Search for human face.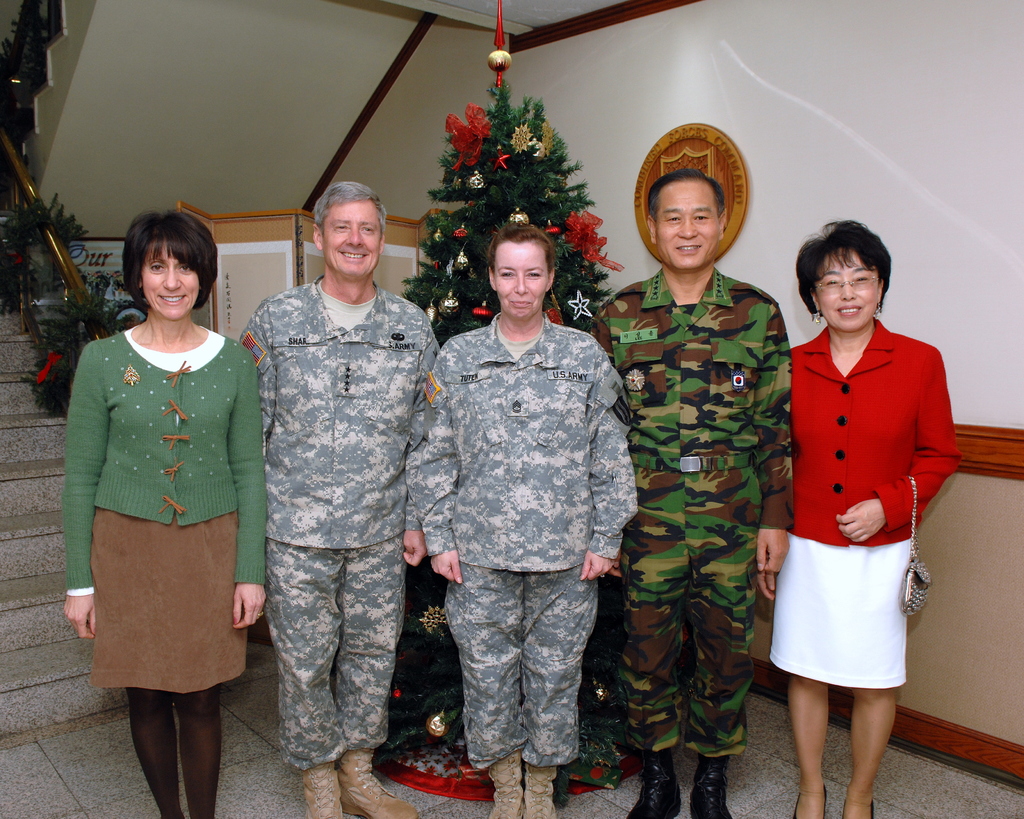
Found at (x1=495, y1=244, x2=548, y2=316).
